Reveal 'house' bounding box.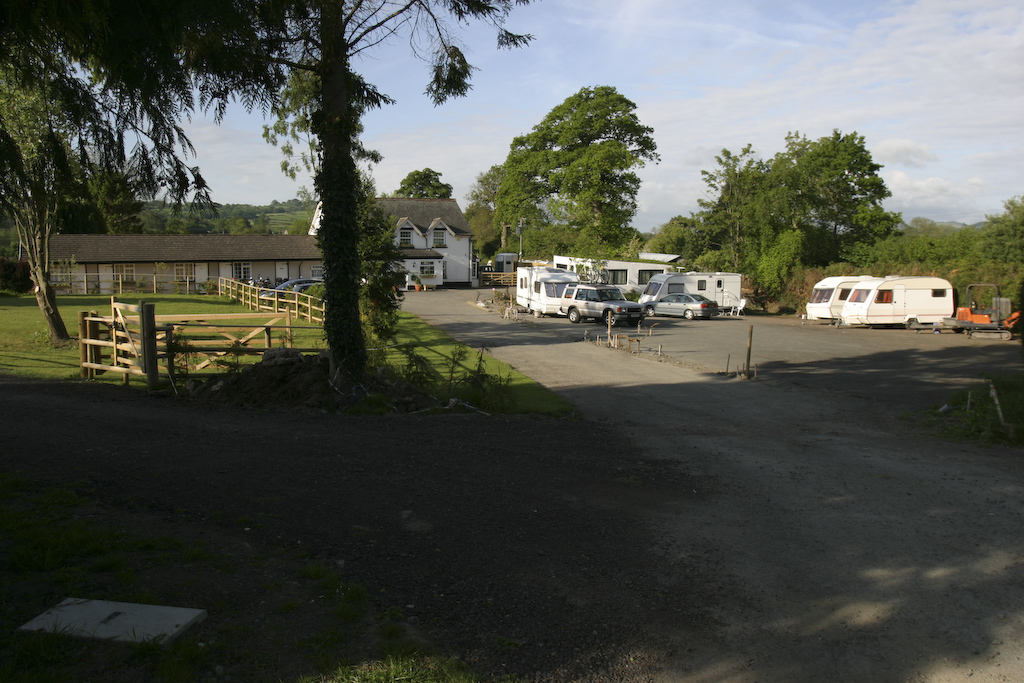
Revealed: bbox=(304, 196, 475, 288).
